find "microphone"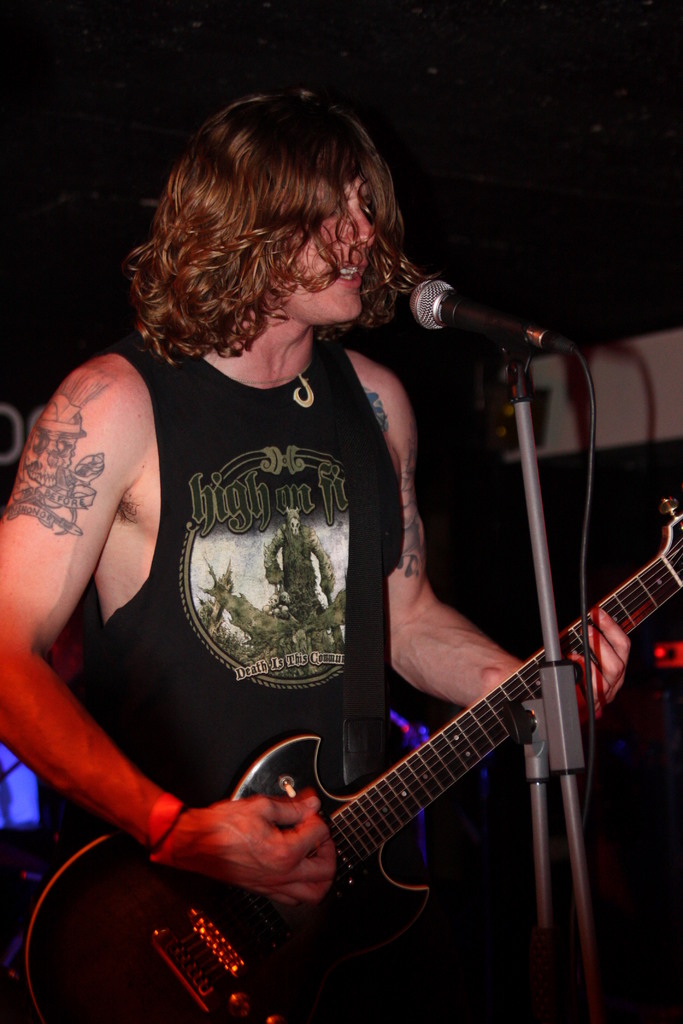
402, 273, 575, 356
